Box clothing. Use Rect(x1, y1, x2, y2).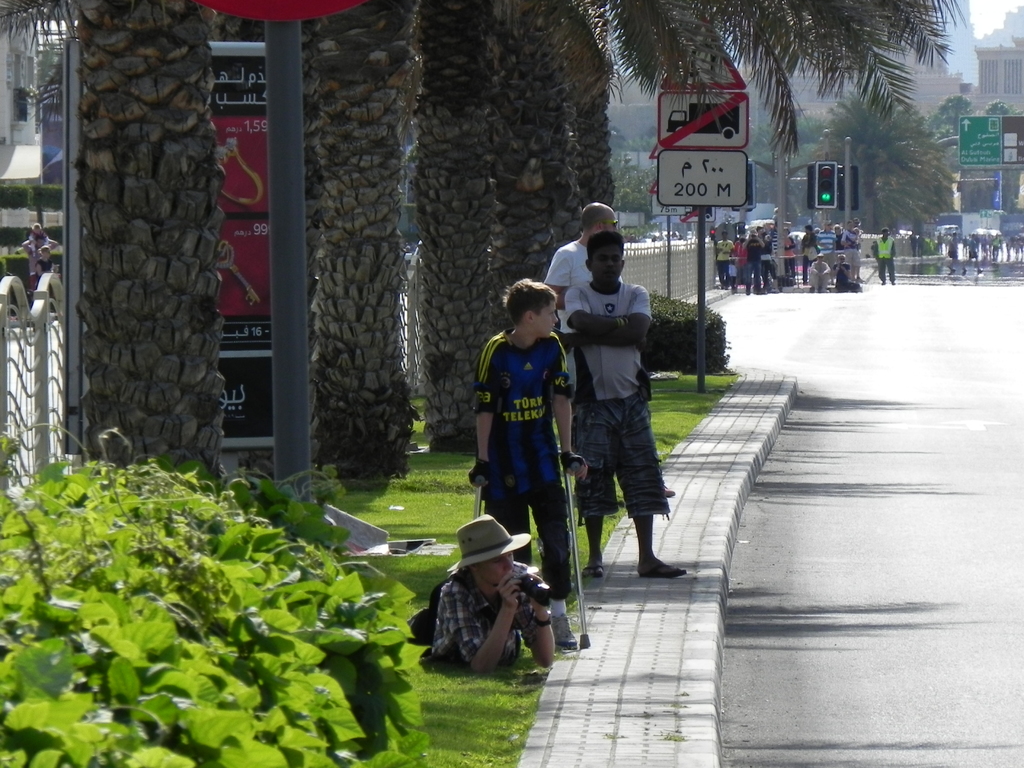
Rect(732, 239, 748, 284).
